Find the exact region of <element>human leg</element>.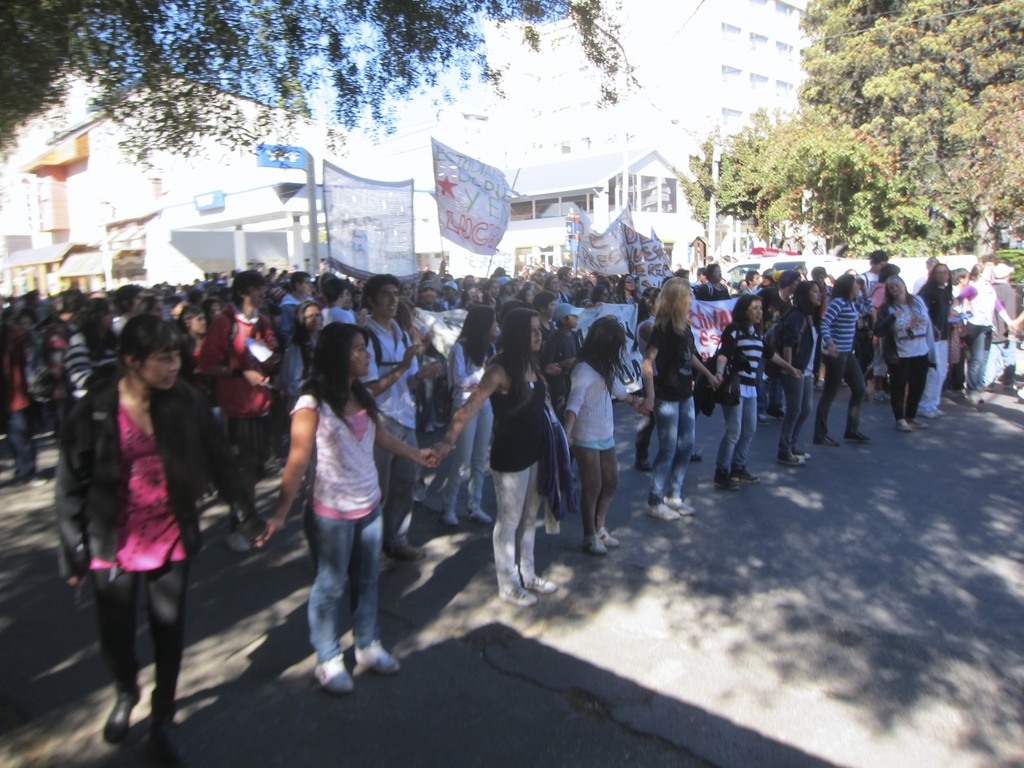
Exact region: bbox=(146, 565, 189, 756).
